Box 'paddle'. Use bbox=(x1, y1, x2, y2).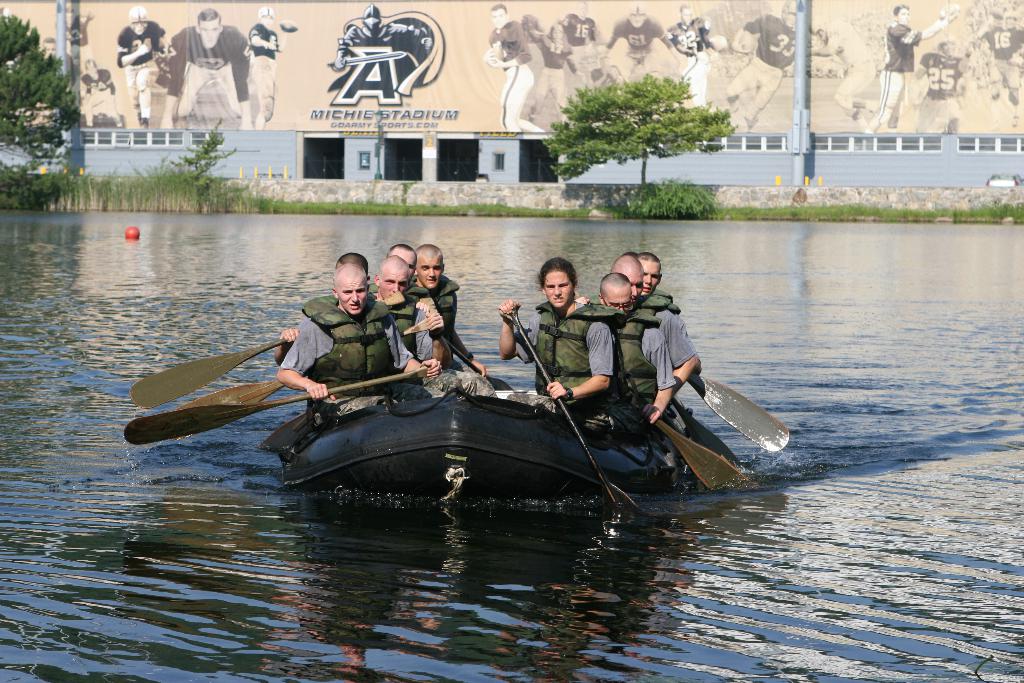
bbox=(510, 305, 631, 513).
